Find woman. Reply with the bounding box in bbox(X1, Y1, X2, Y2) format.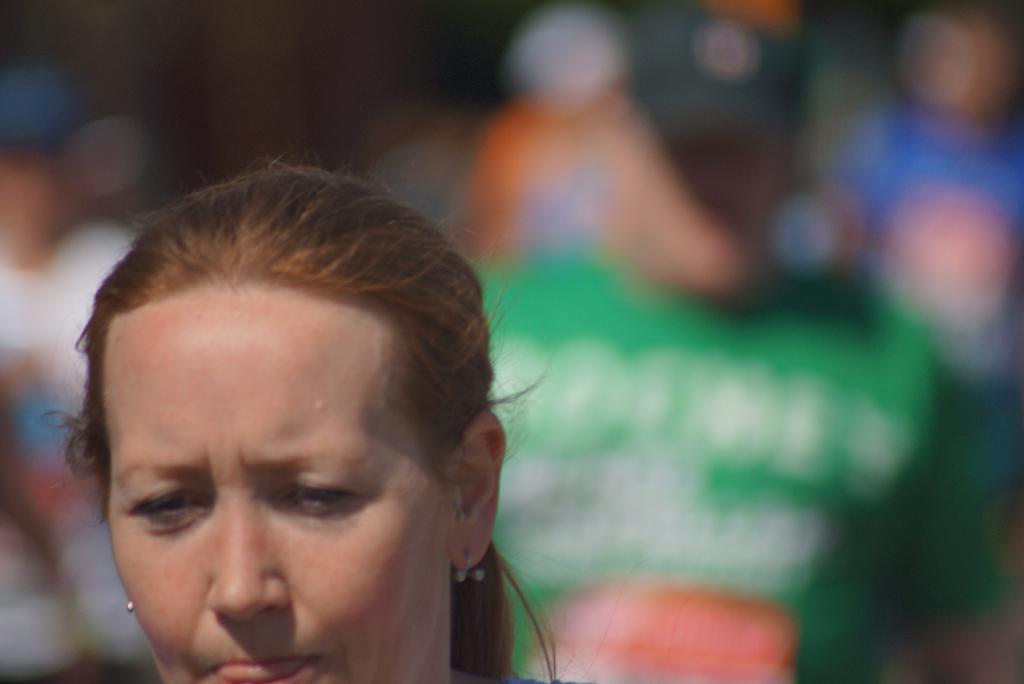
bbox(0, 143, 614, 672).
